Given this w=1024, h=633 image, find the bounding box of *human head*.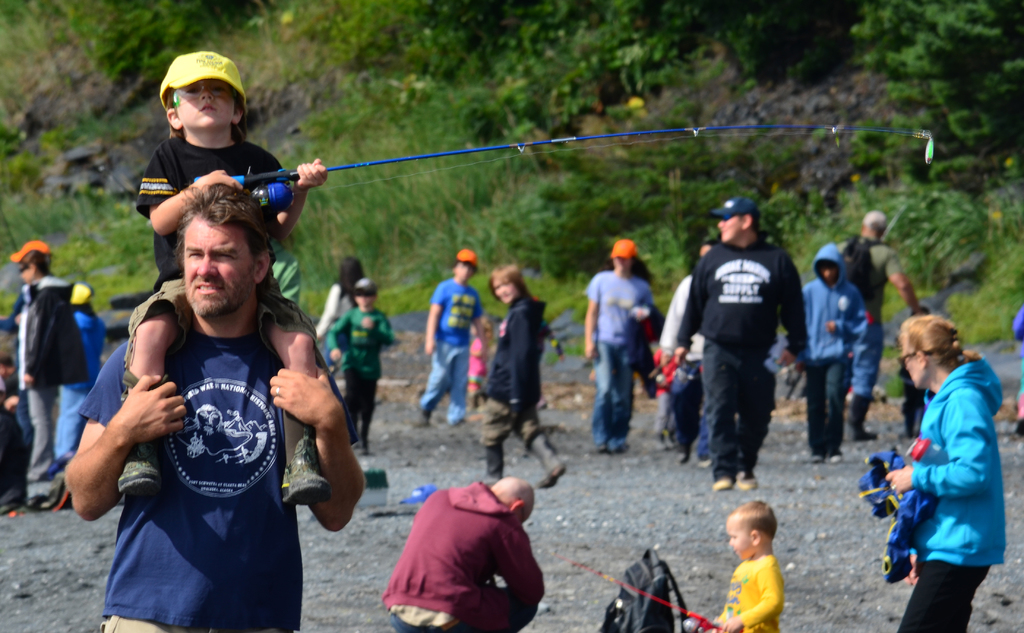
<box>861,211,890,242</box>.
